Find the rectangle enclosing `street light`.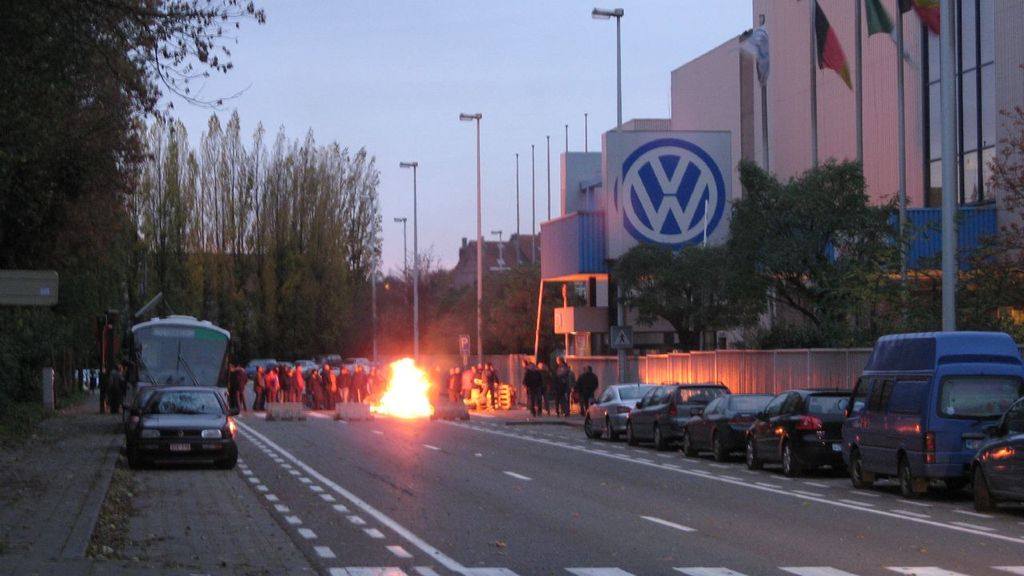
[left=359, top=190, right=376, bottom=361].
